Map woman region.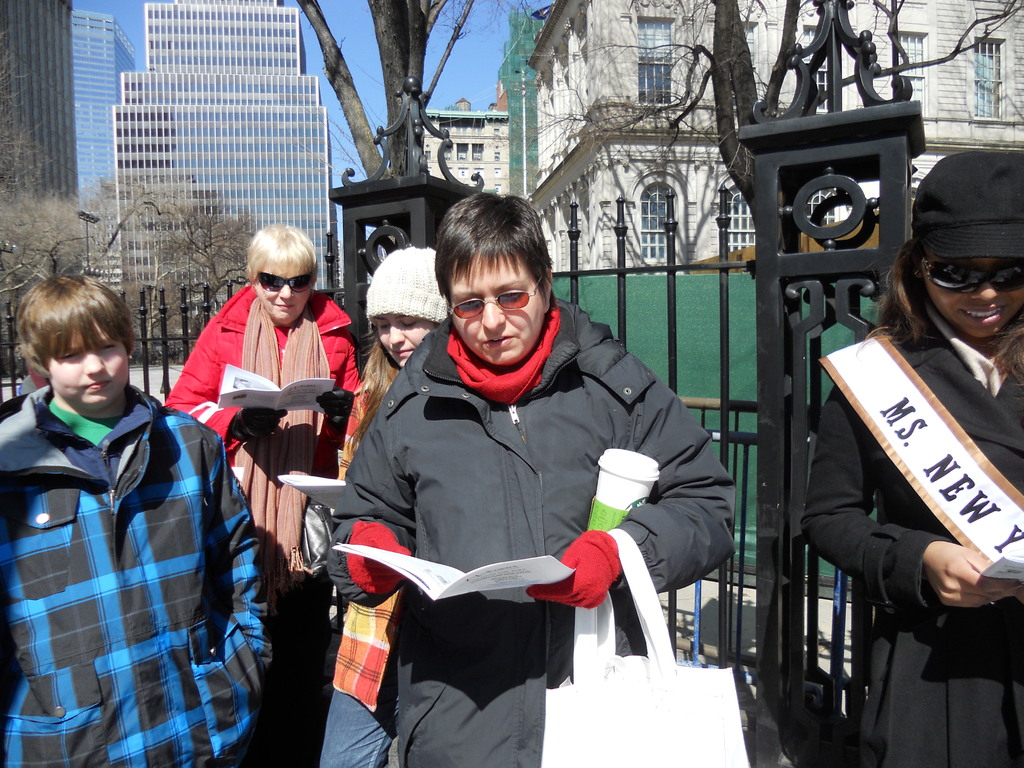
Mapped to box=[797, 150, 1023, 767].
